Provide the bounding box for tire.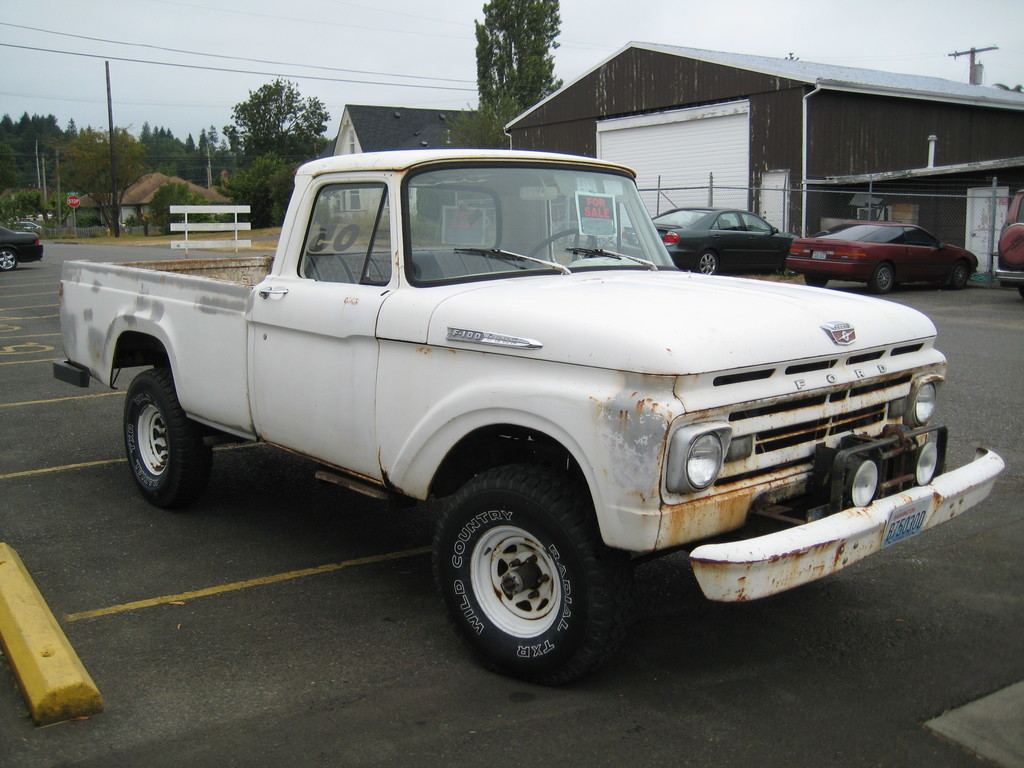
bbox=(0, 248, 17, 274).
